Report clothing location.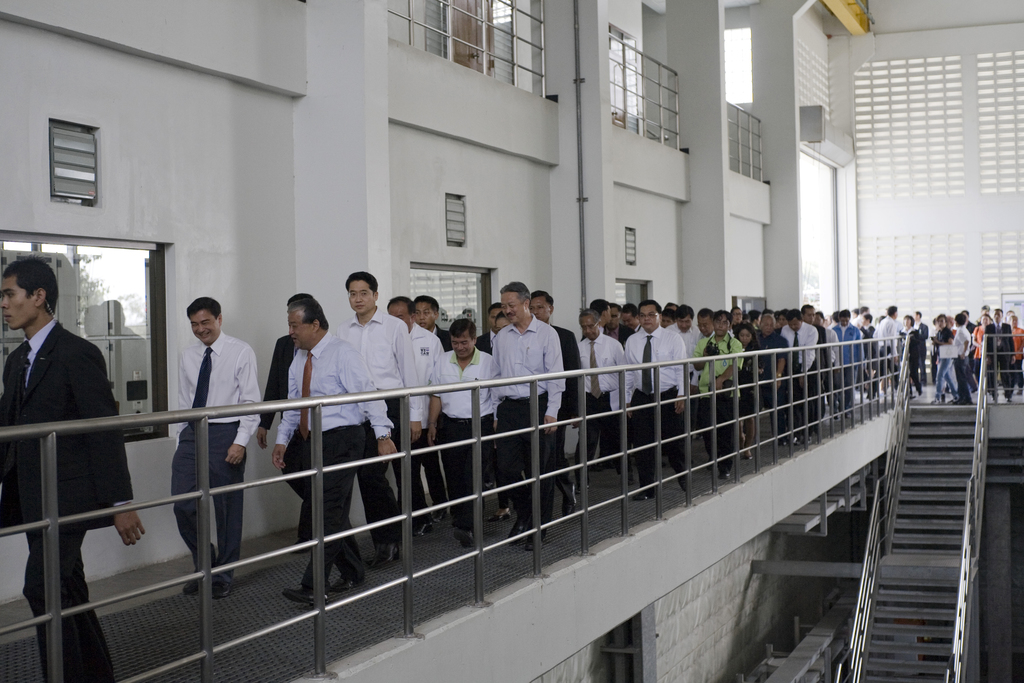
Report: <region>8, 273, 141, 632</region>.
